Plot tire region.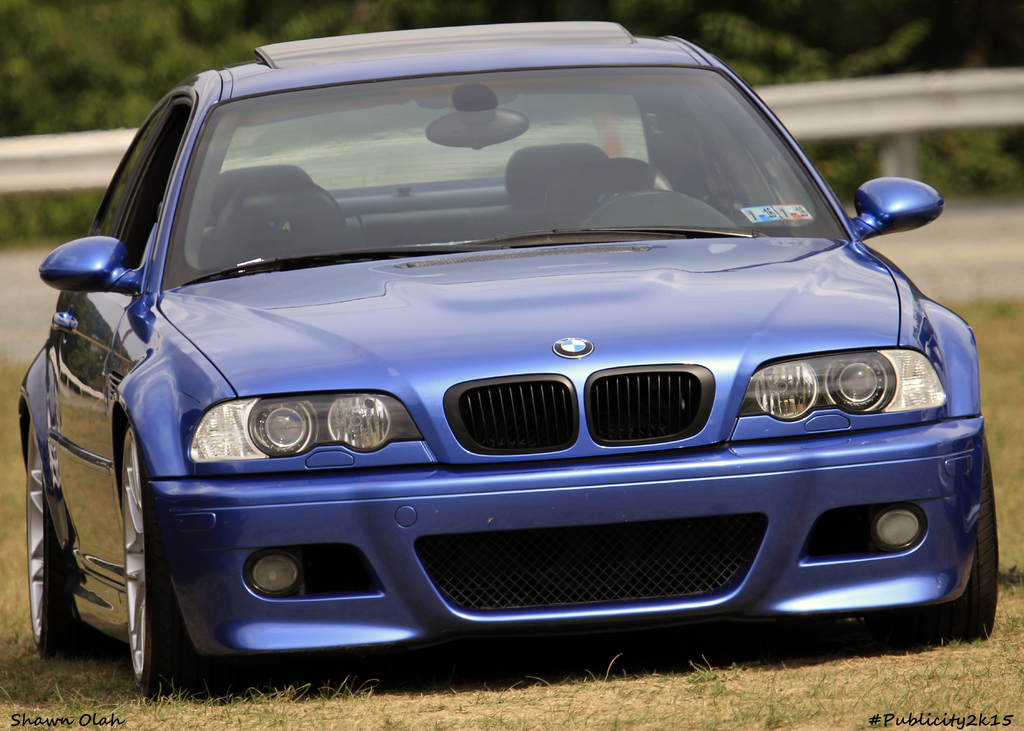
Plotted at left=27, top=413, right=75, bottom=654.
